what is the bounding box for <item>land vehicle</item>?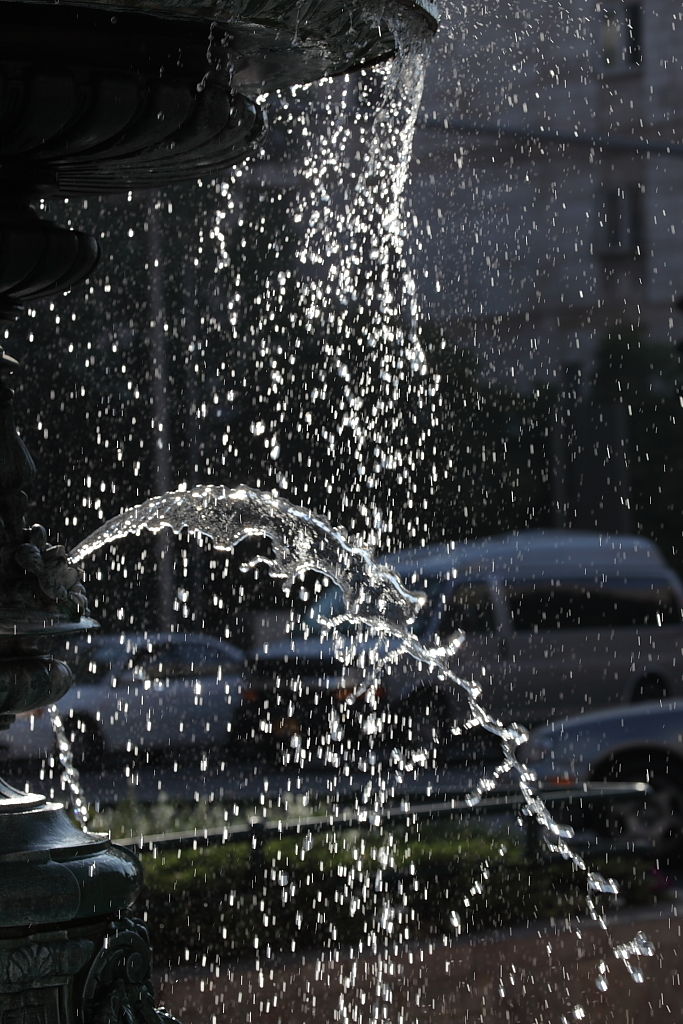
263,509,682,750.
